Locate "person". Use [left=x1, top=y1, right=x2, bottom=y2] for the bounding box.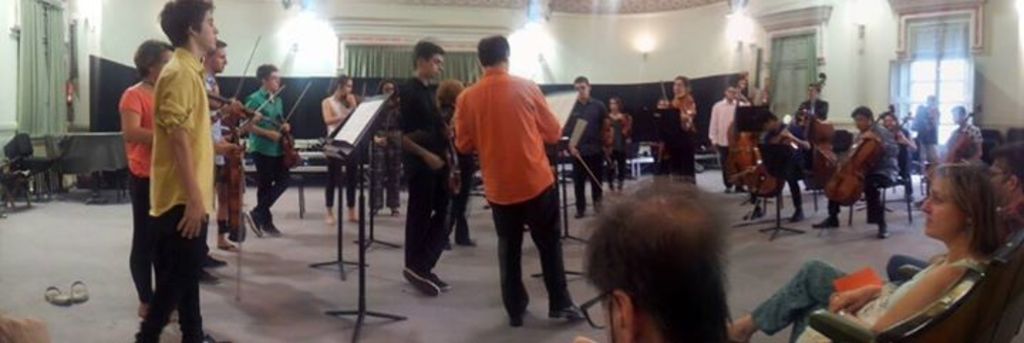
[left=875, top=104, right=922, bottom=195].
